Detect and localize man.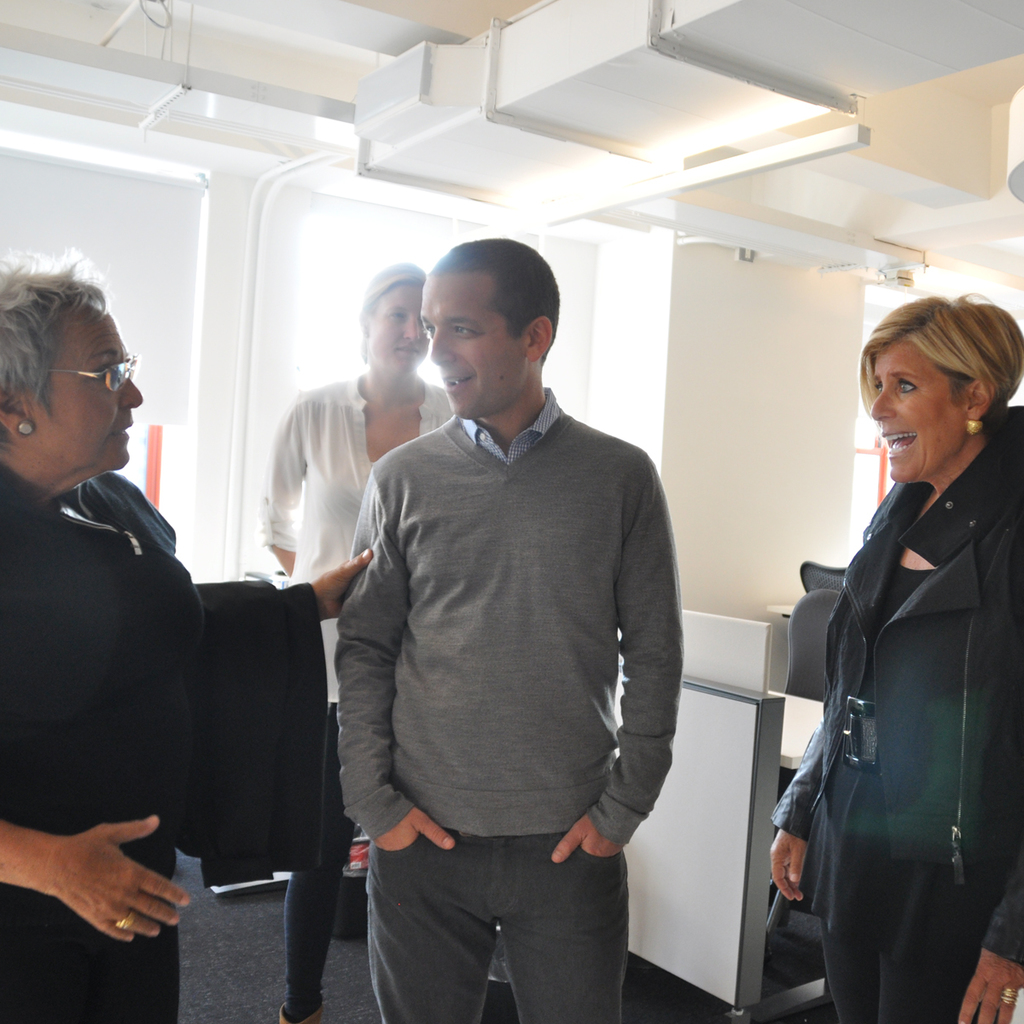
Localized at region(262, 265, 454, 702).
